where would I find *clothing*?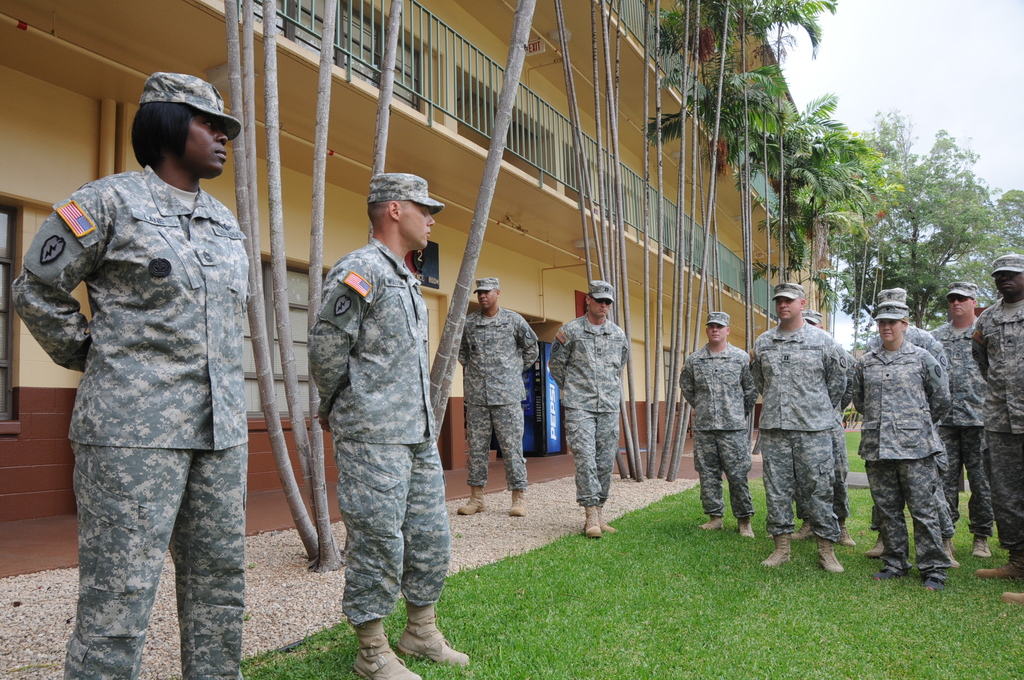
At 548 314 636 512.
